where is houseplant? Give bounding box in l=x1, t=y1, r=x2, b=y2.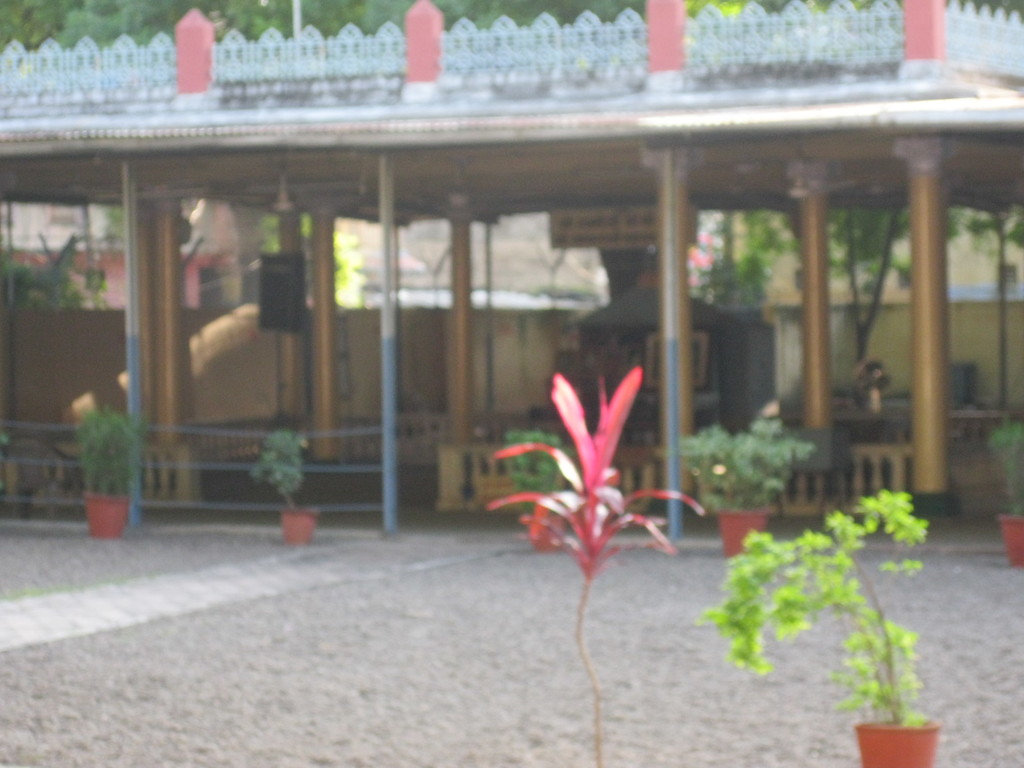
l=257, t=420, r=329, b=554.
